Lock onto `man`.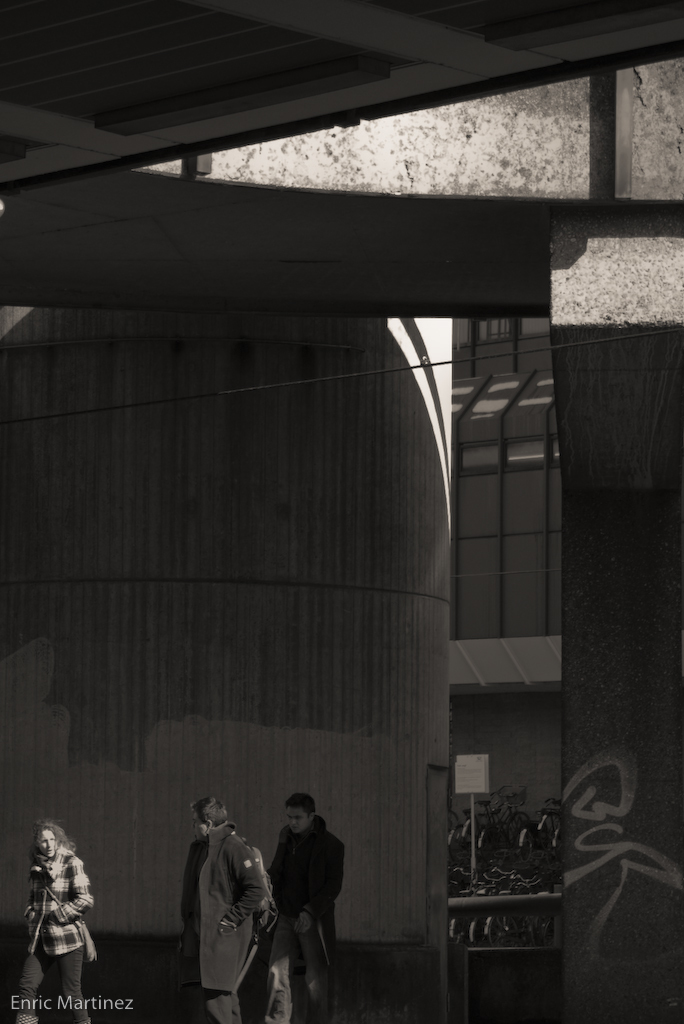
Locked: (x1=261, y1=793, x2=348, y2=1023).
